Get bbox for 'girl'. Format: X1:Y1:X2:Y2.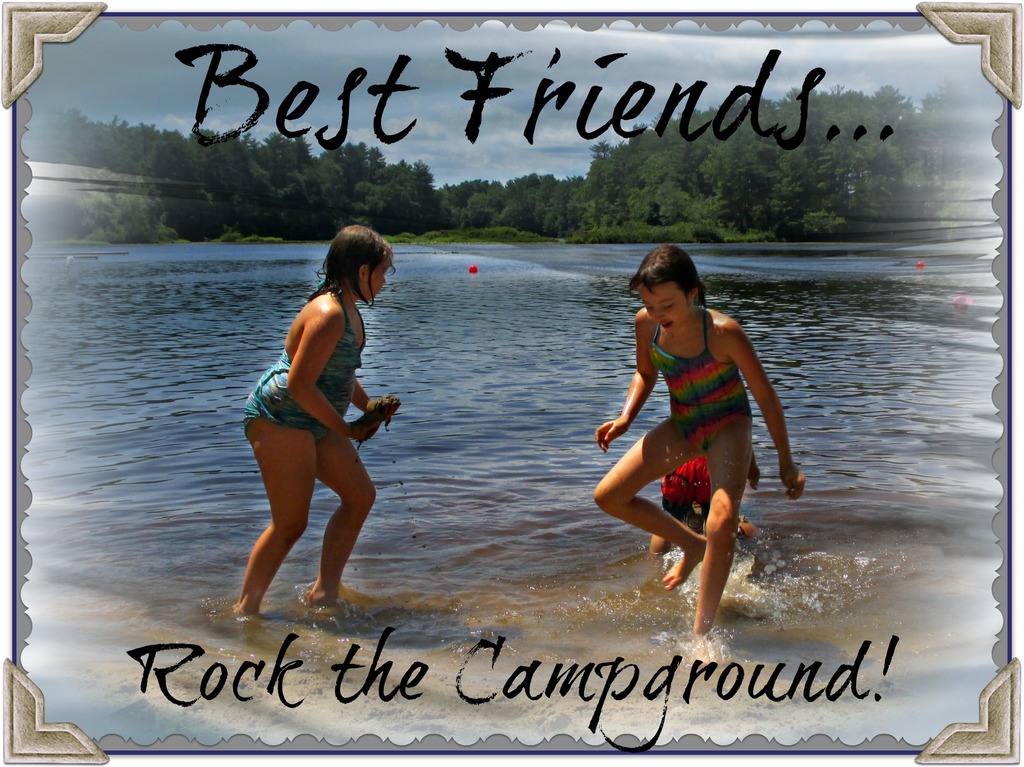
220:222:399:617.
